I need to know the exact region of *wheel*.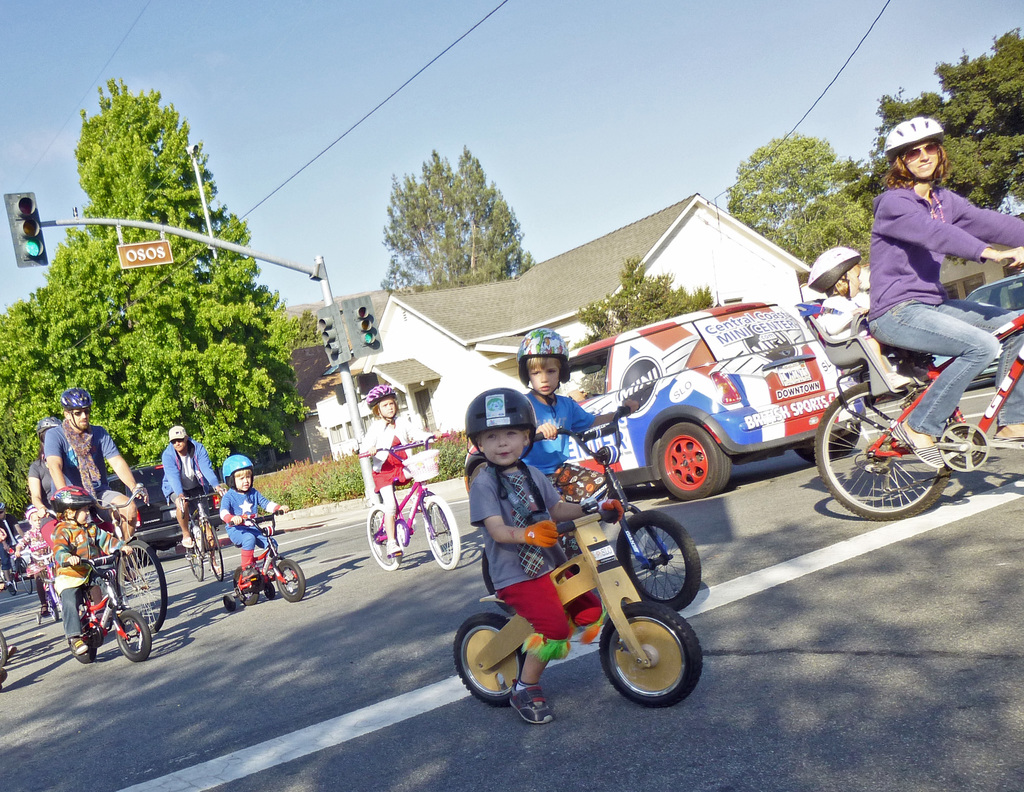
Region: detection(368, 503, 401, 569).
